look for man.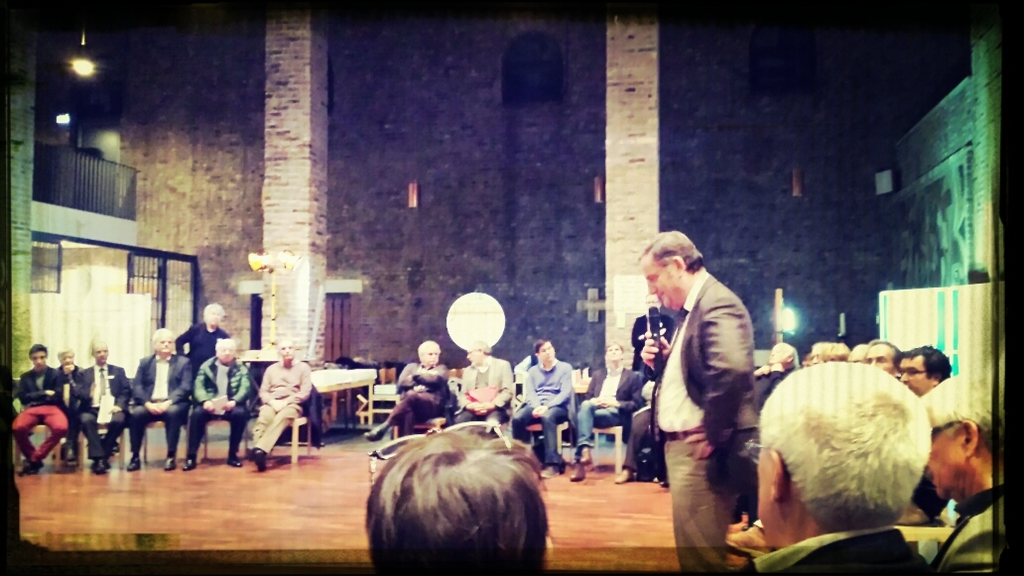
Found: bbox=[866, 335, 899, 368].
